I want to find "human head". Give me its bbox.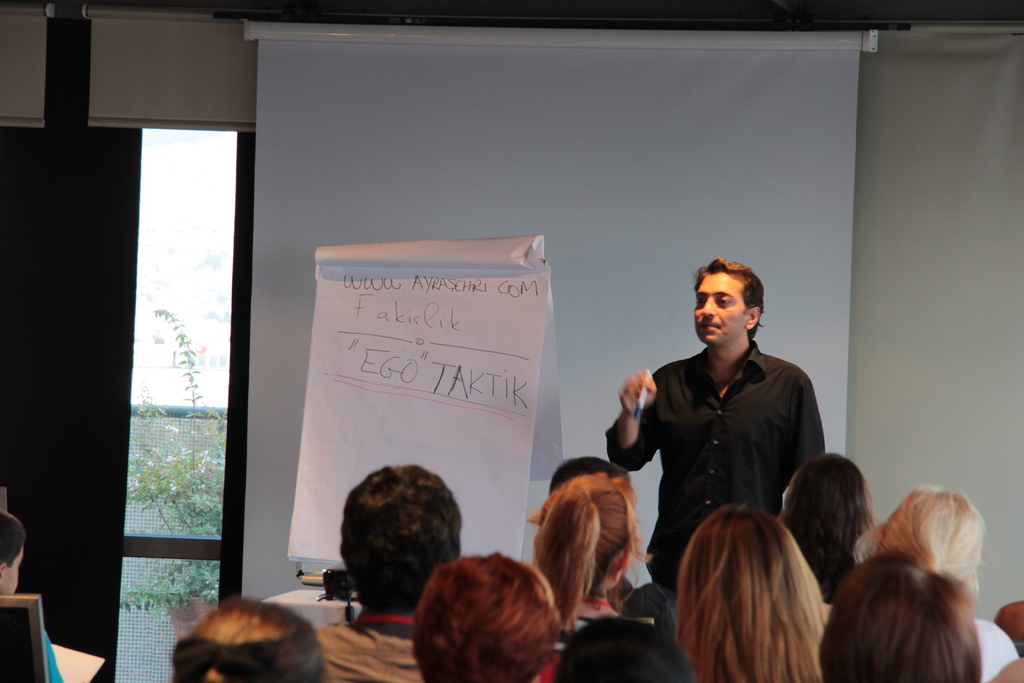
x1=782 y1=449 x2=872 y2=562.
